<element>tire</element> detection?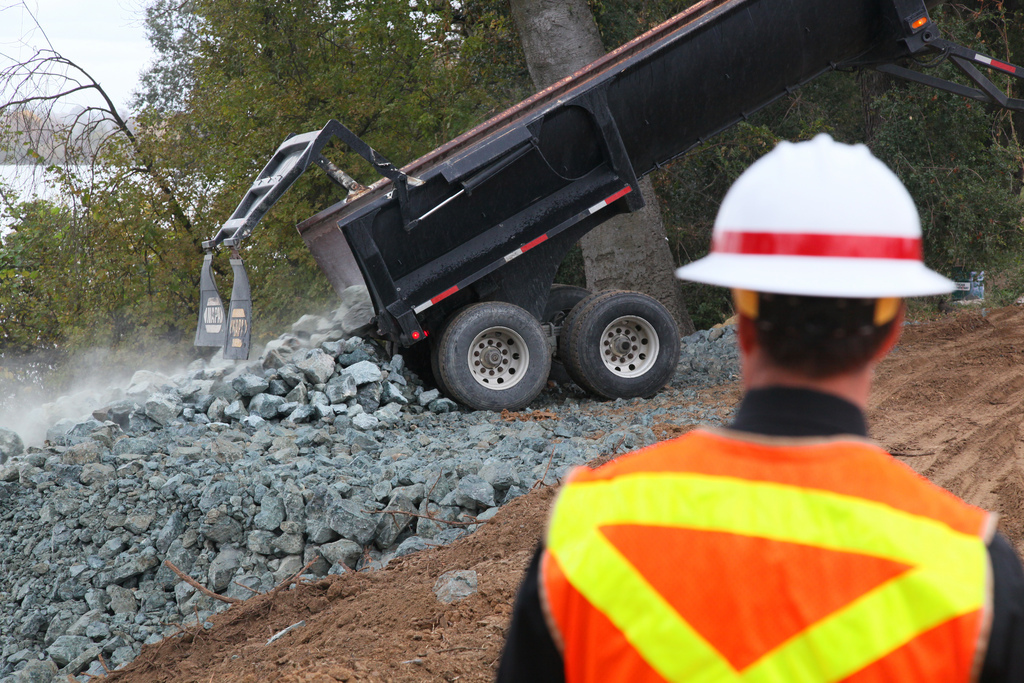
BBox(560, 298, 640, 391)
